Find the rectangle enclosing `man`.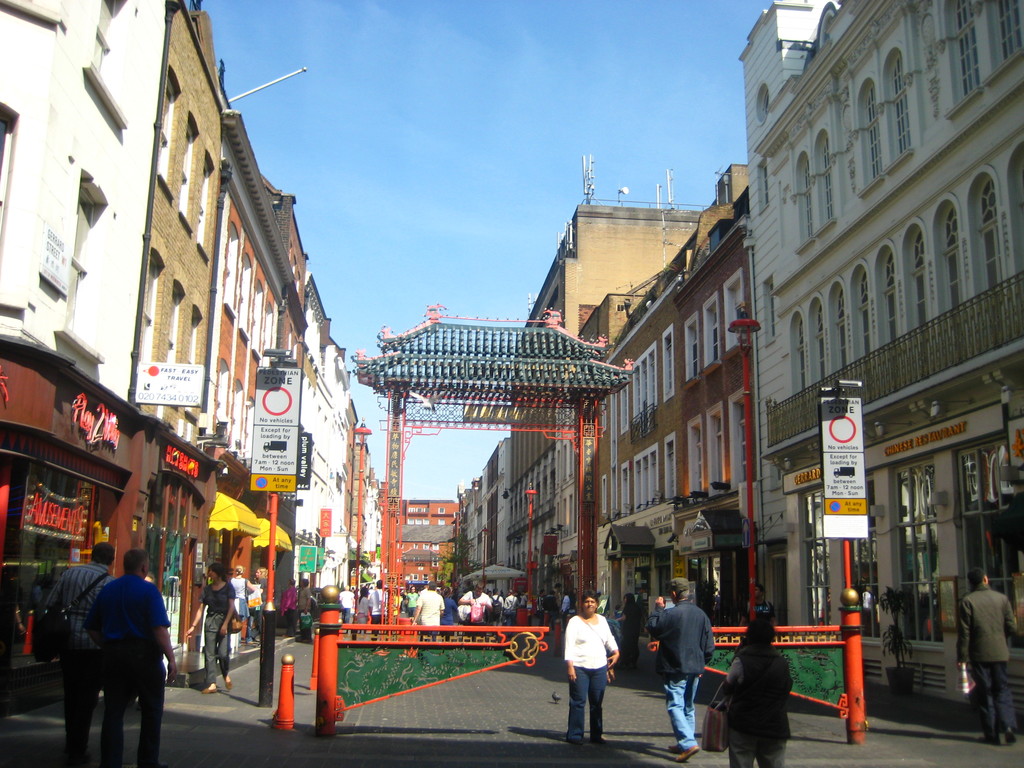
(left=45, top=540, right=116, bottom=767).
